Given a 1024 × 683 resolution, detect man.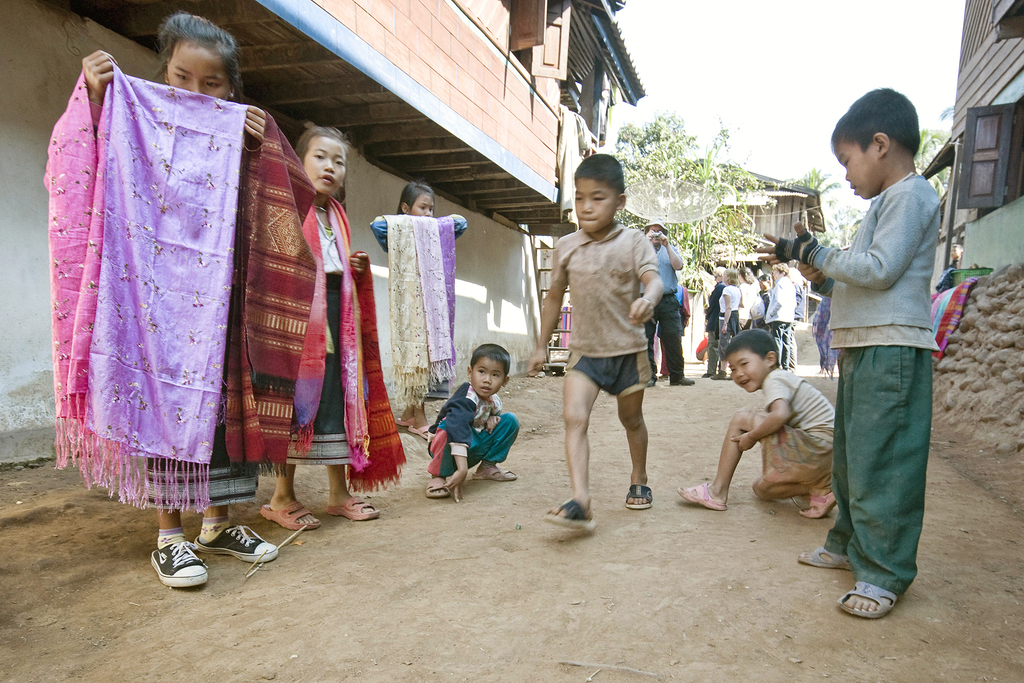
select_region(638, 208, 698, 386).
